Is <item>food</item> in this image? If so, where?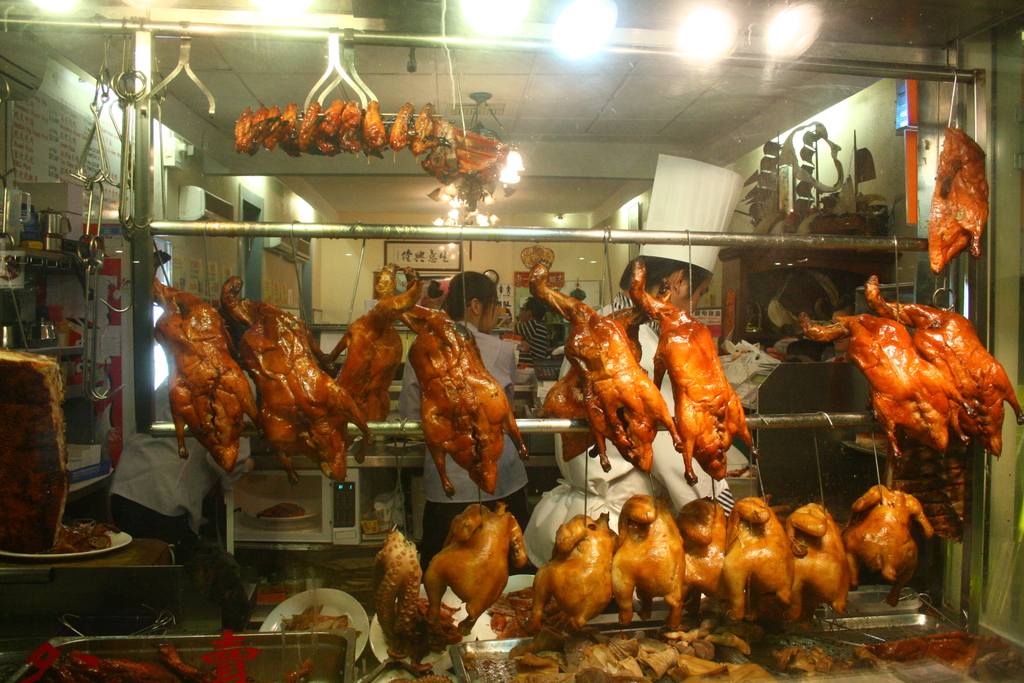
Yes, at (341, 98, 360, 154).
